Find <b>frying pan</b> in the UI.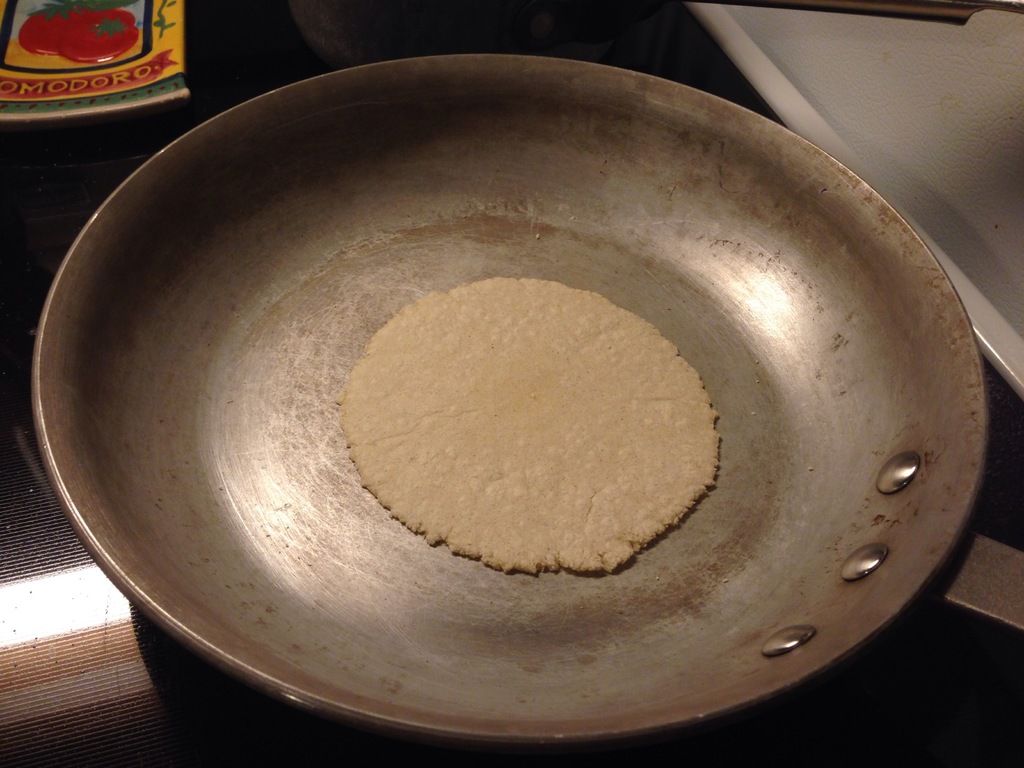
UI element at x1=42 y1=60 x2=1023 y2=742.
